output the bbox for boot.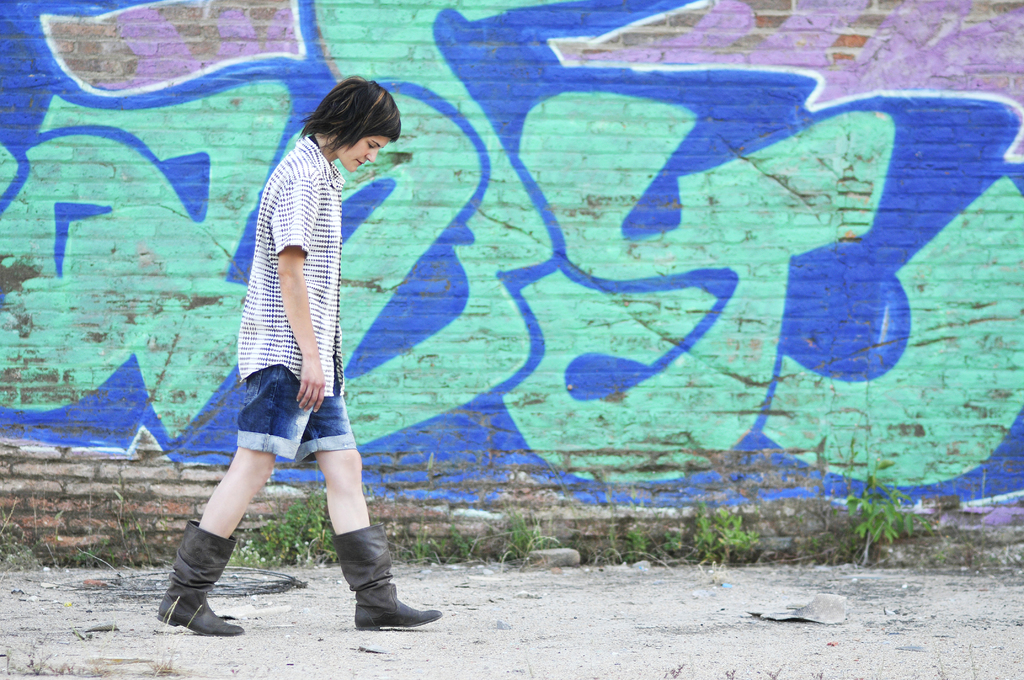
box(335, 526, 435, 638).
